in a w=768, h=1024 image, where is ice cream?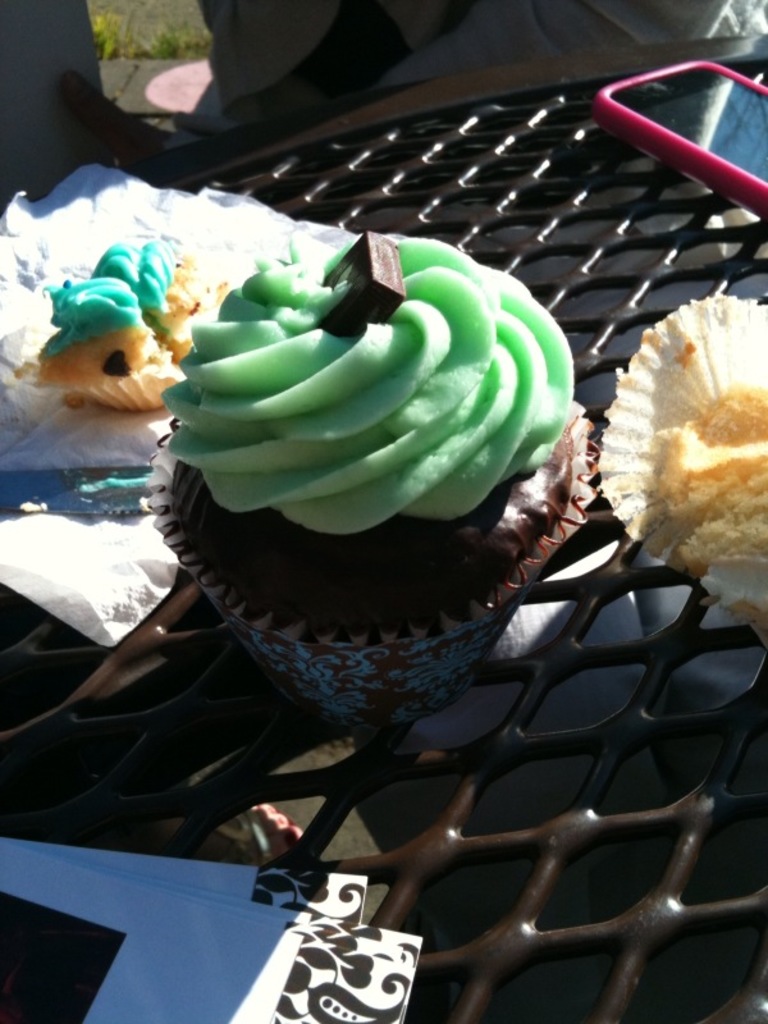
box(27, 225, 233, 417).
